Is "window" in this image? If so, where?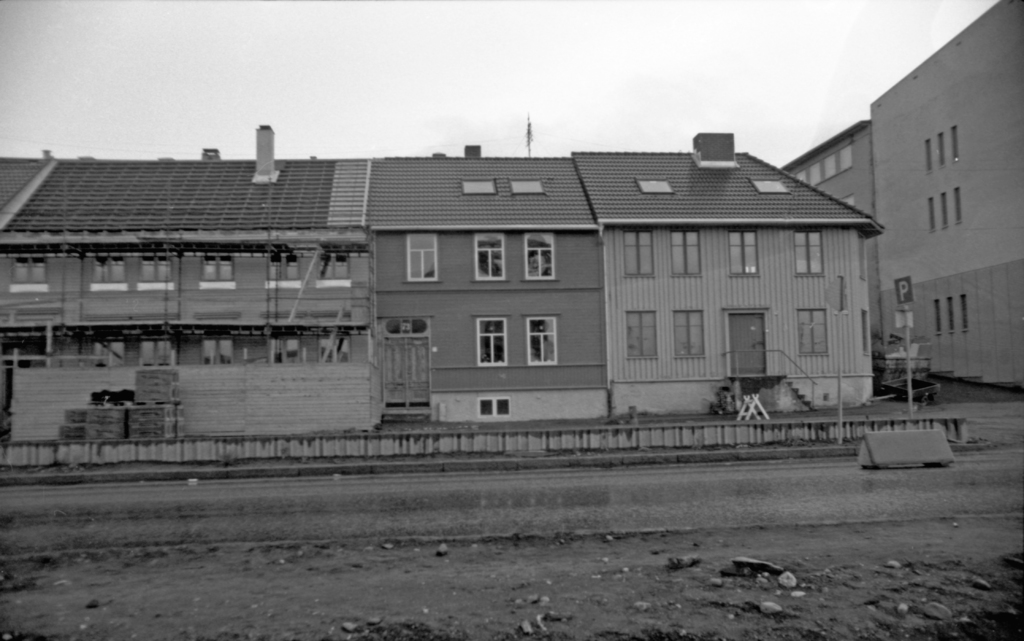
Yes, at (x1=791, y1=171, x2=808, y2=184).
